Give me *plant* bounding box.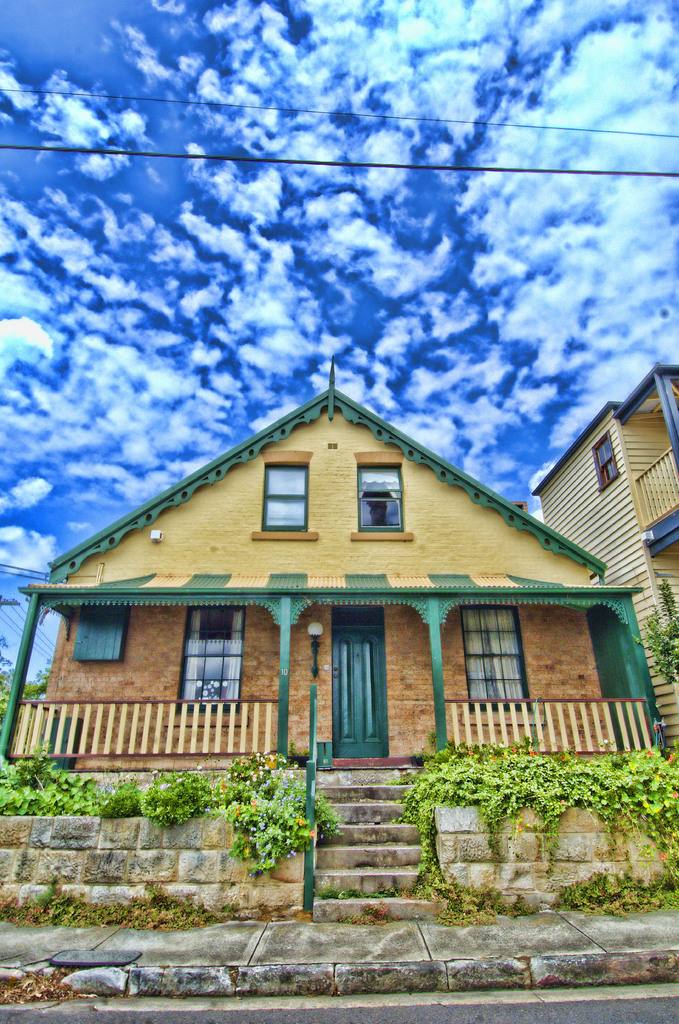
left=3, top=746, right=68, bottom=826.
